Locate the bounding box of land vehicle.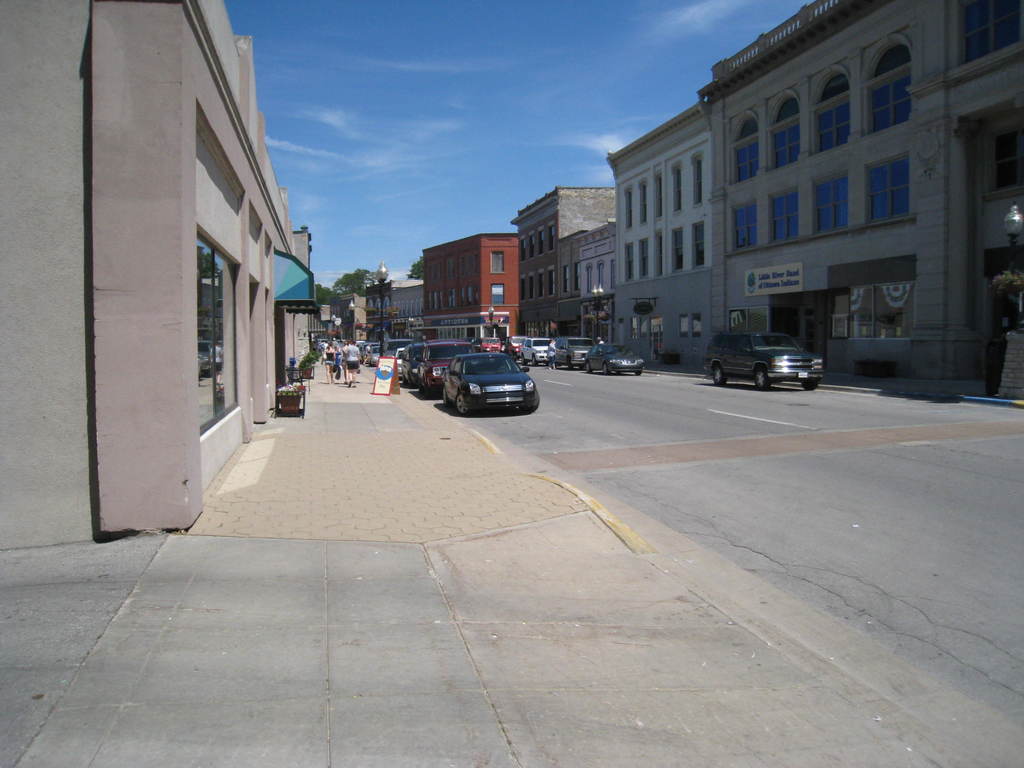
Bounding box: x1=464 y1=333 x2=483 y2=351.
